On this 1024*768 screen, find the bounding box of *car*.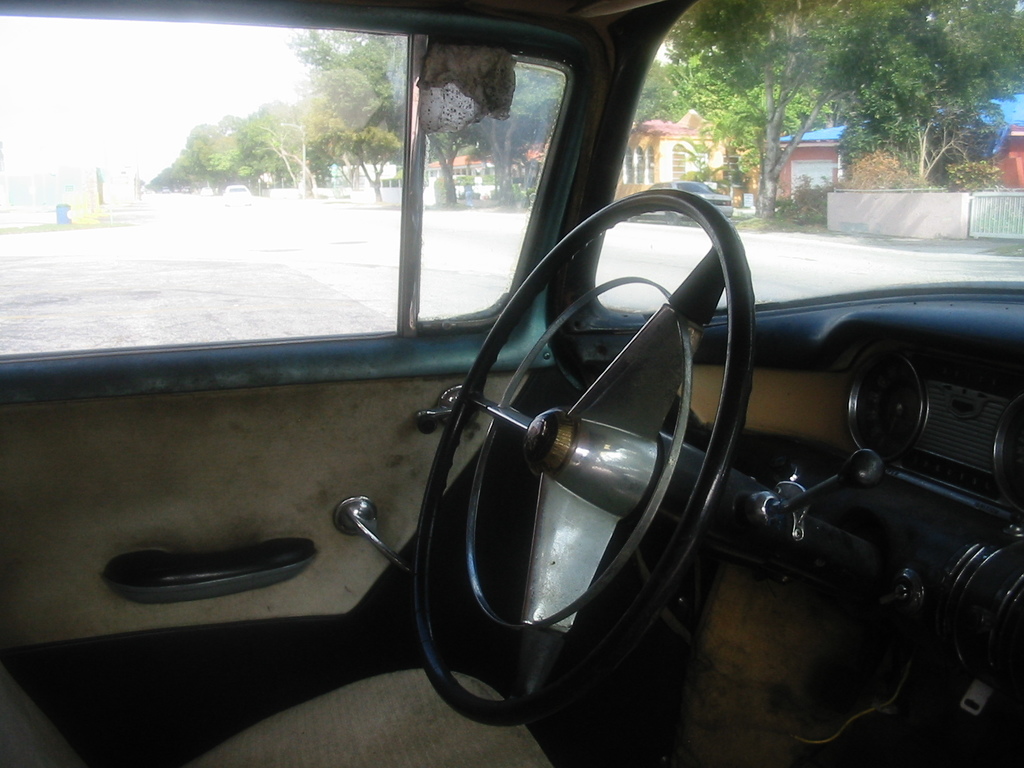
Bounding box: bbox=[644, 176, 735, 214].
